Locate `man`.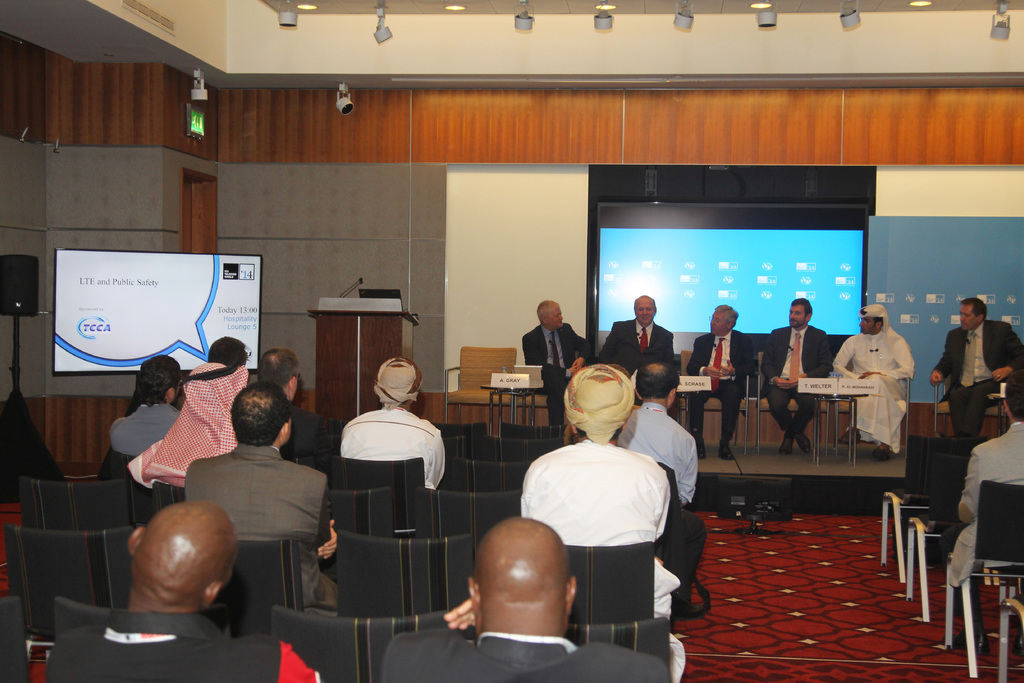
Bounding box: [830, 302, 920, 461].
